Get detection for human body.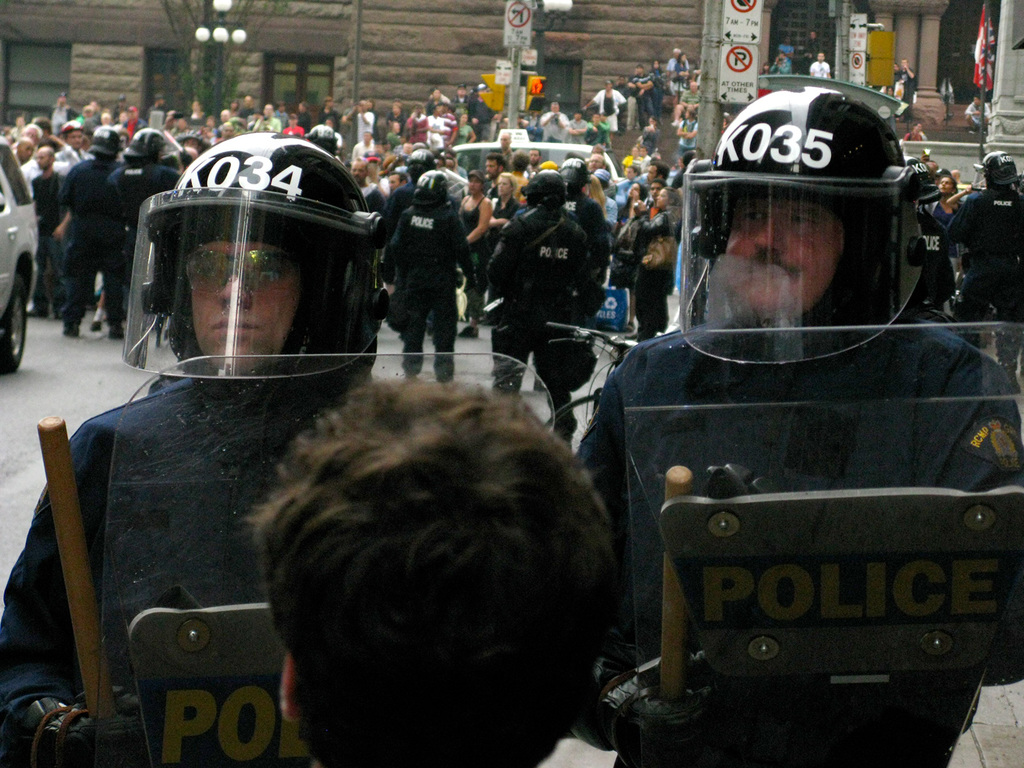
Detection: bbox=(371, 162, 483, 397).
